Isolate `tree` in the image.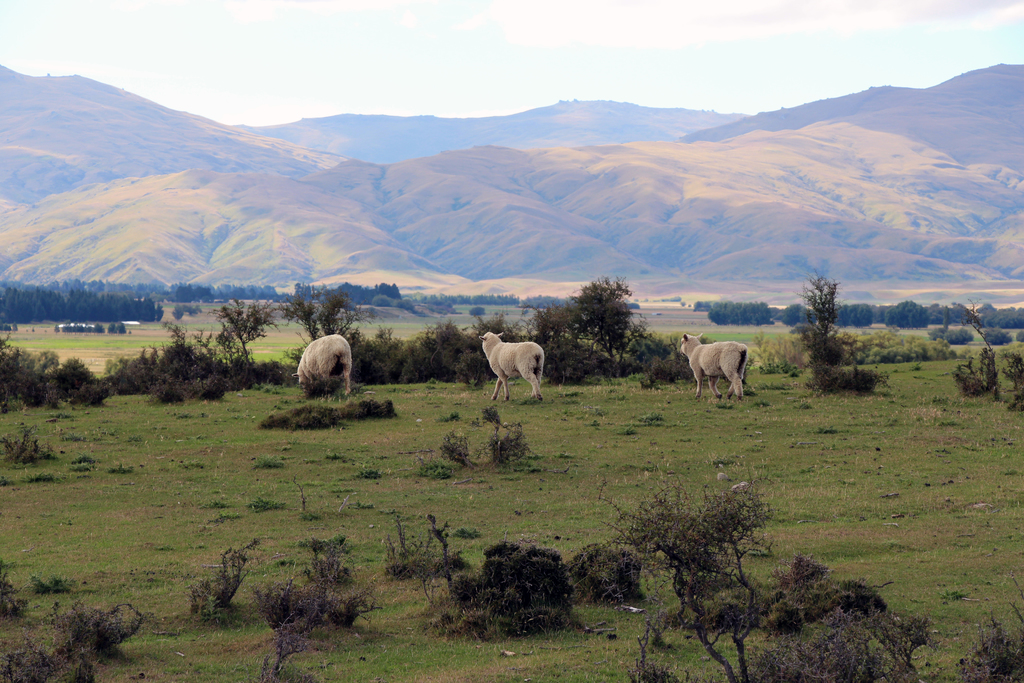
Isolated region: x1=794 y1=270 x2=840 y2=345.
